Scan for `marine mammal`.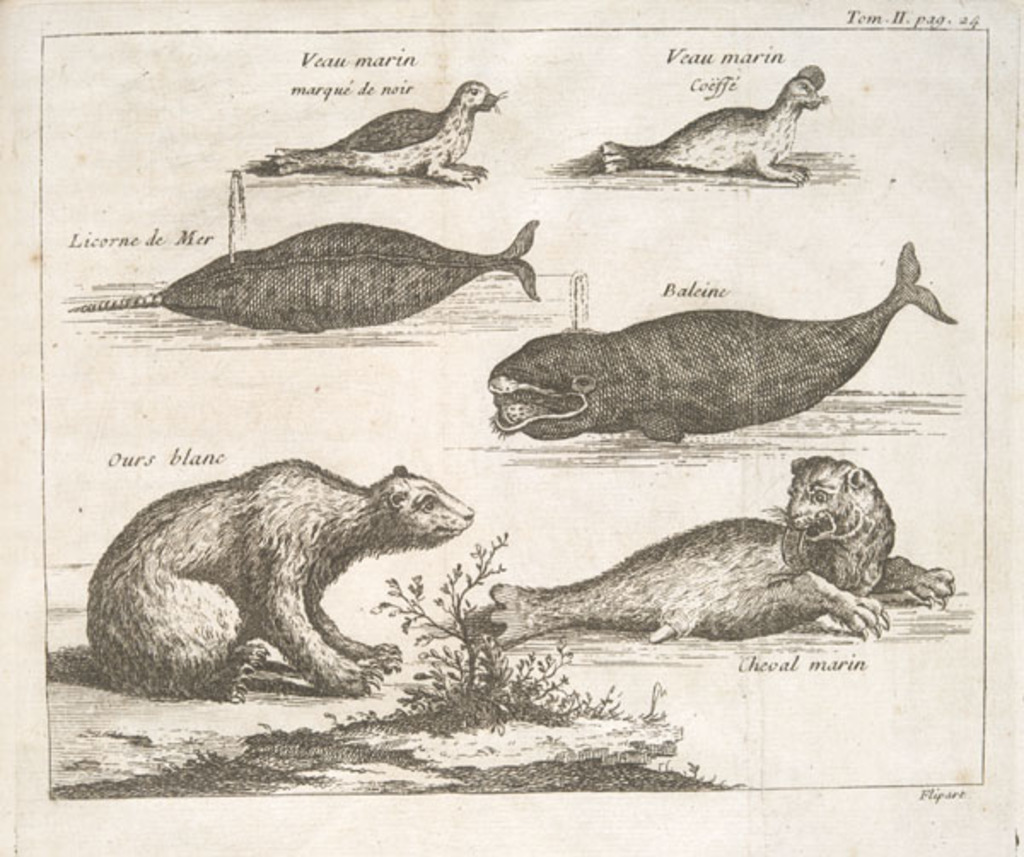
Scan result: rect(65, 215, 544, 336).
